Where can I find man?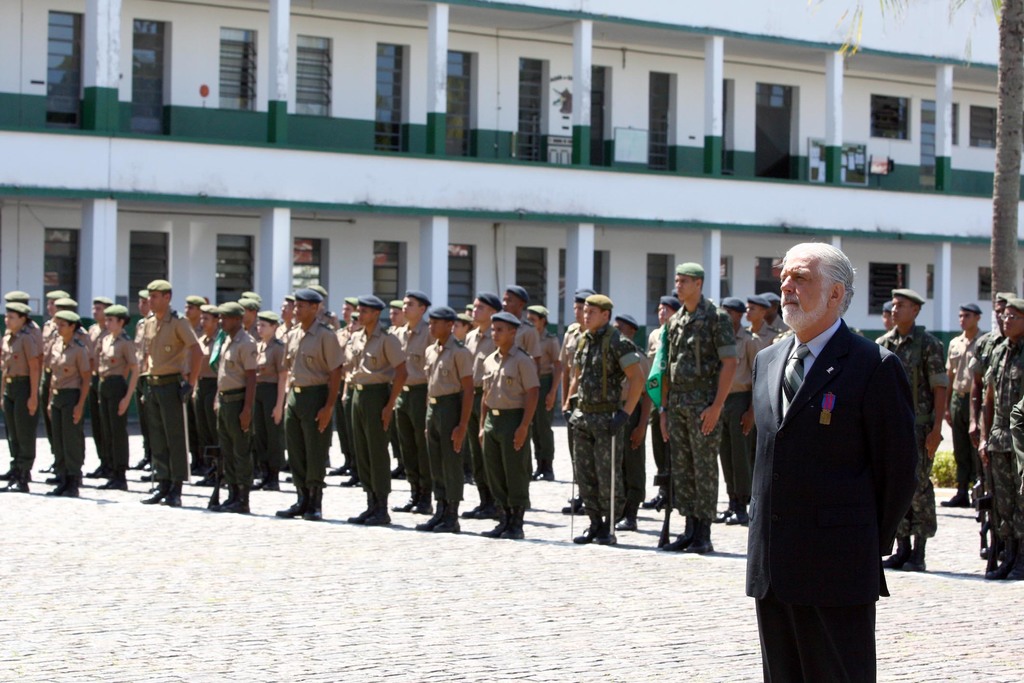
You can find it at bbox=[870, 287, 946, 575].
